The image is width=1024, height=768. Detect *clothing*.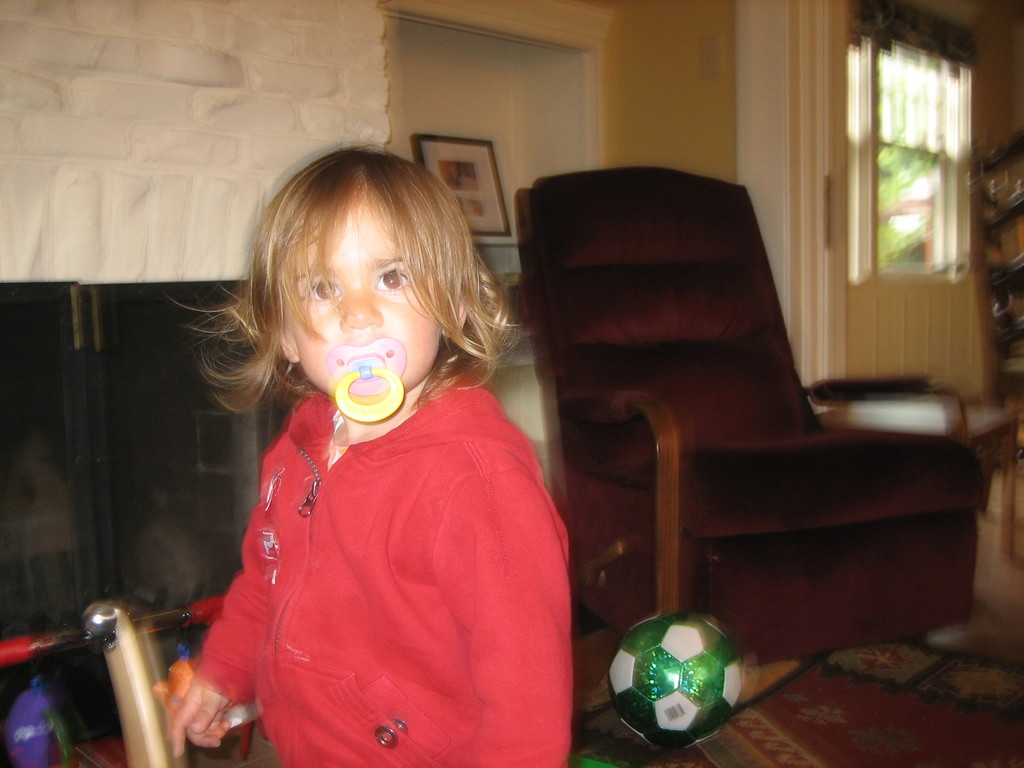
Detection: [x1=177, y1=298, x2=582, y2=763].
